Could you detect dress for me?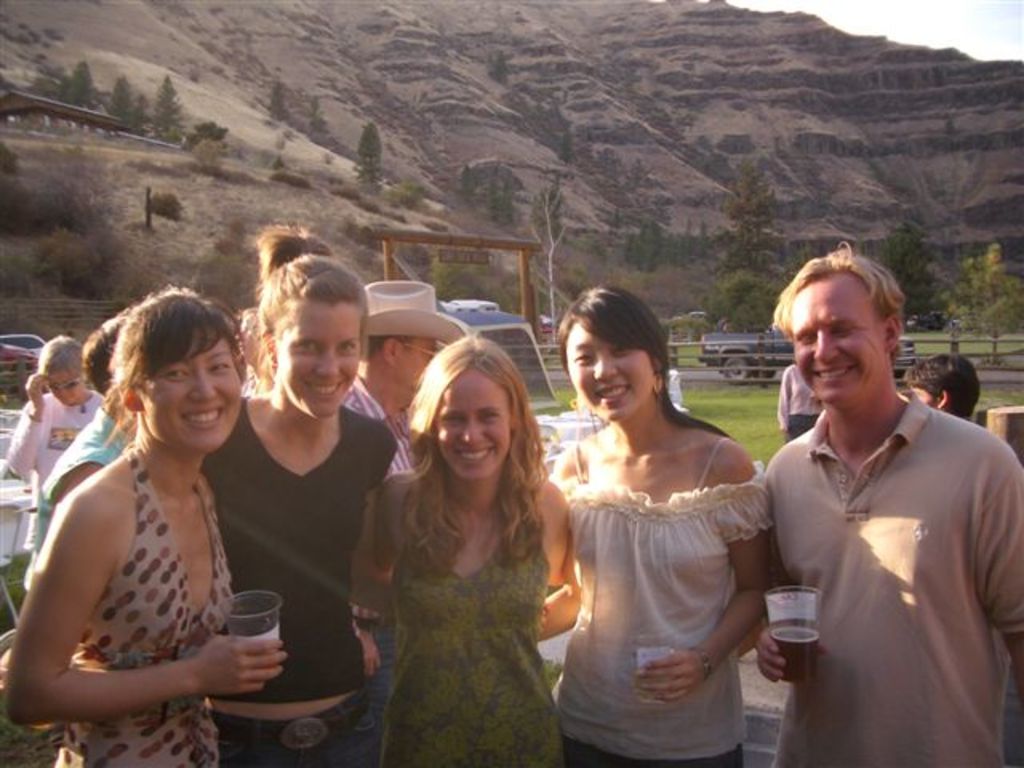
Detection result: 46 437 229 766.
